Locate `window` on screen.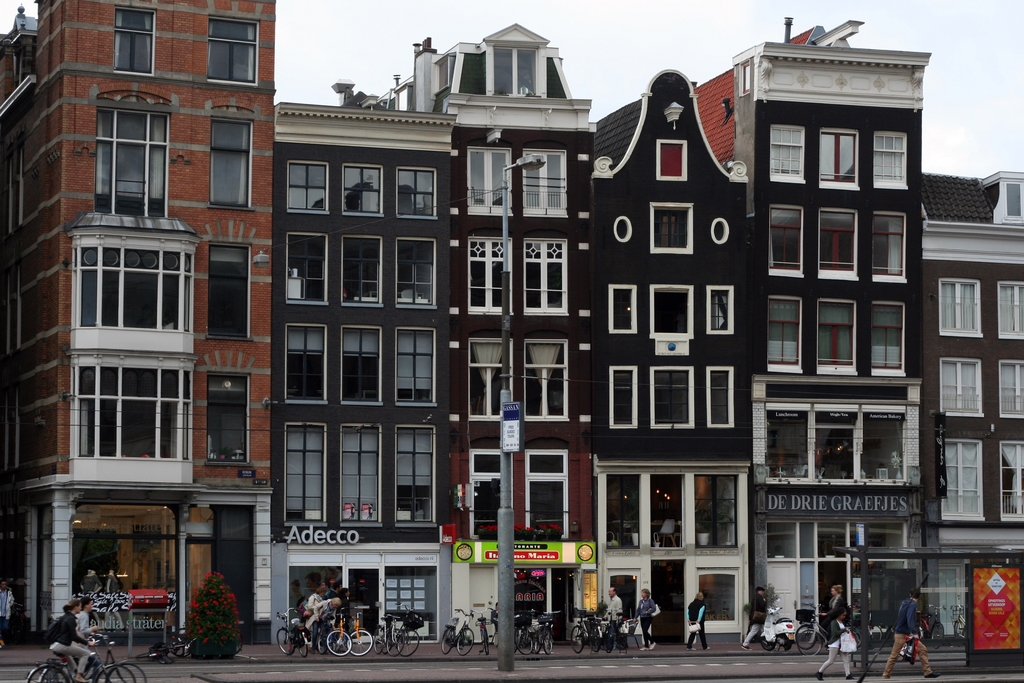
On screen at l=522, t=238, r=566, b=312.
